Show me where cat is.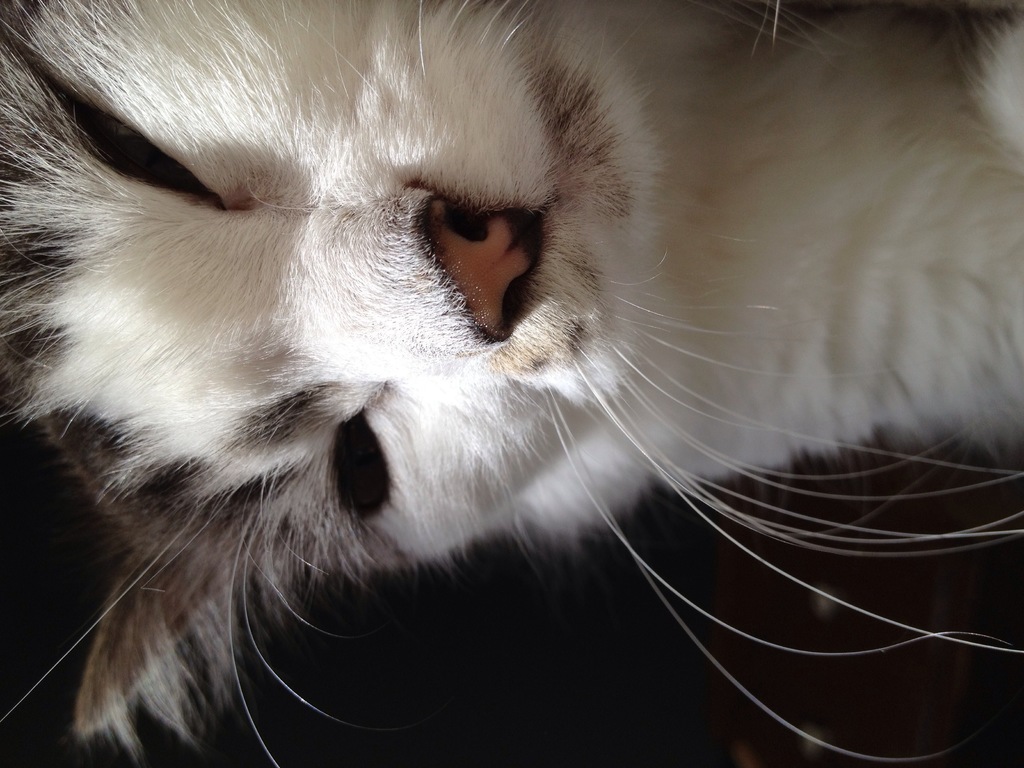
cat is at bbox(0, 0, 1023, 767).
